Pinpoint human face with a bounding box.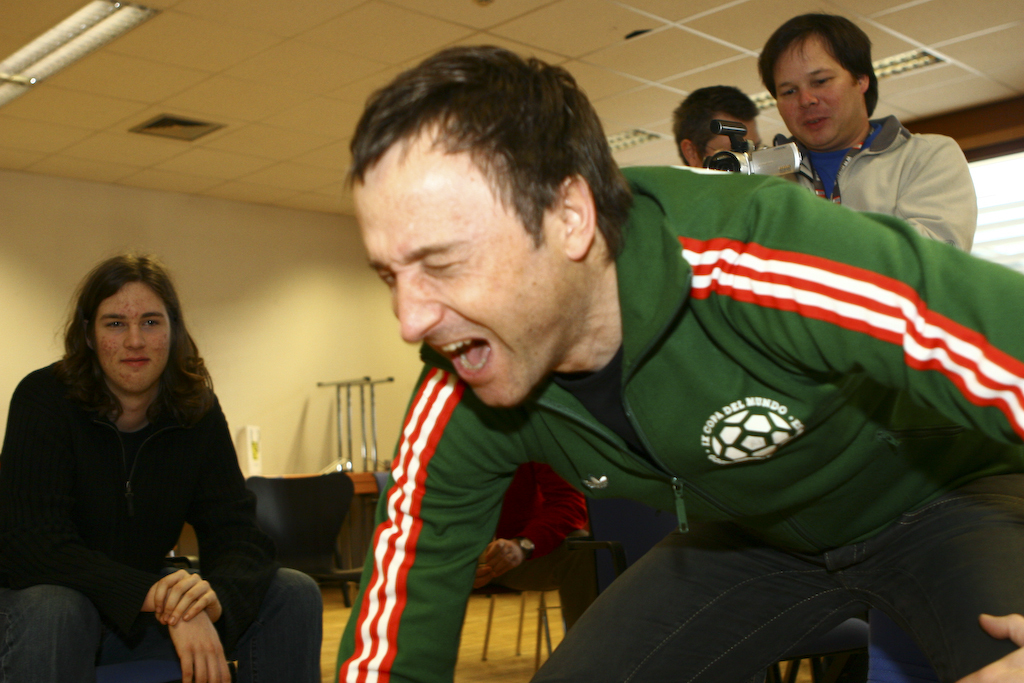
(773, 48, 856, 146).
